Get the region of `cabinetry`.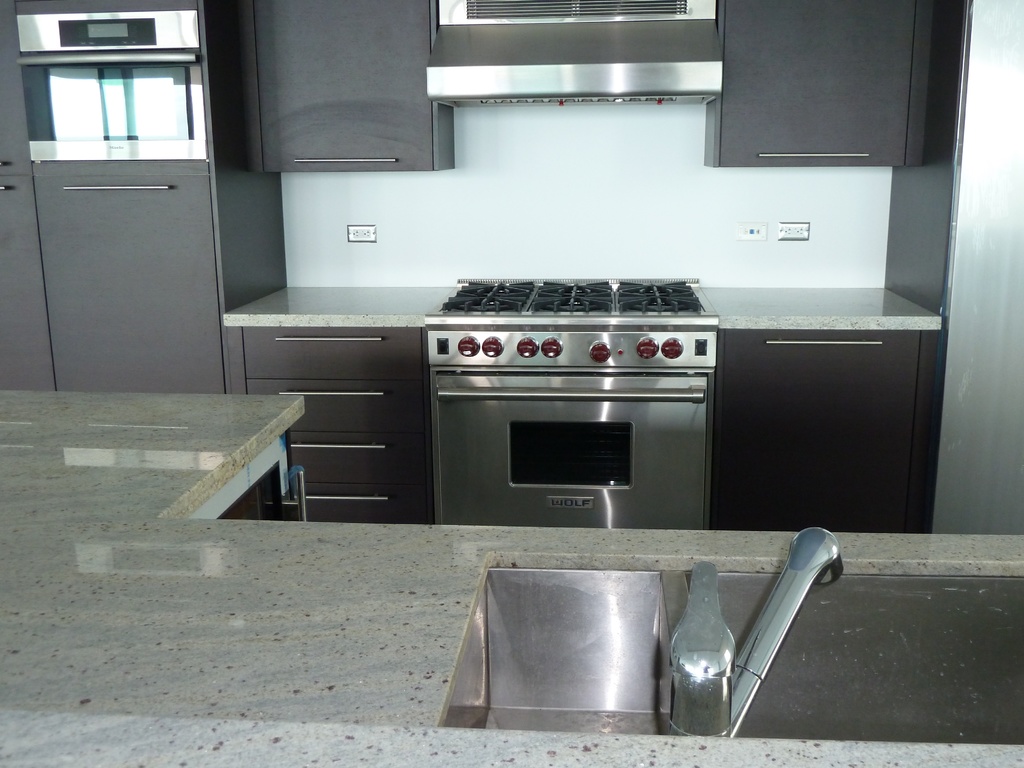
left=0, top=383, right=1023, bottom=767.
